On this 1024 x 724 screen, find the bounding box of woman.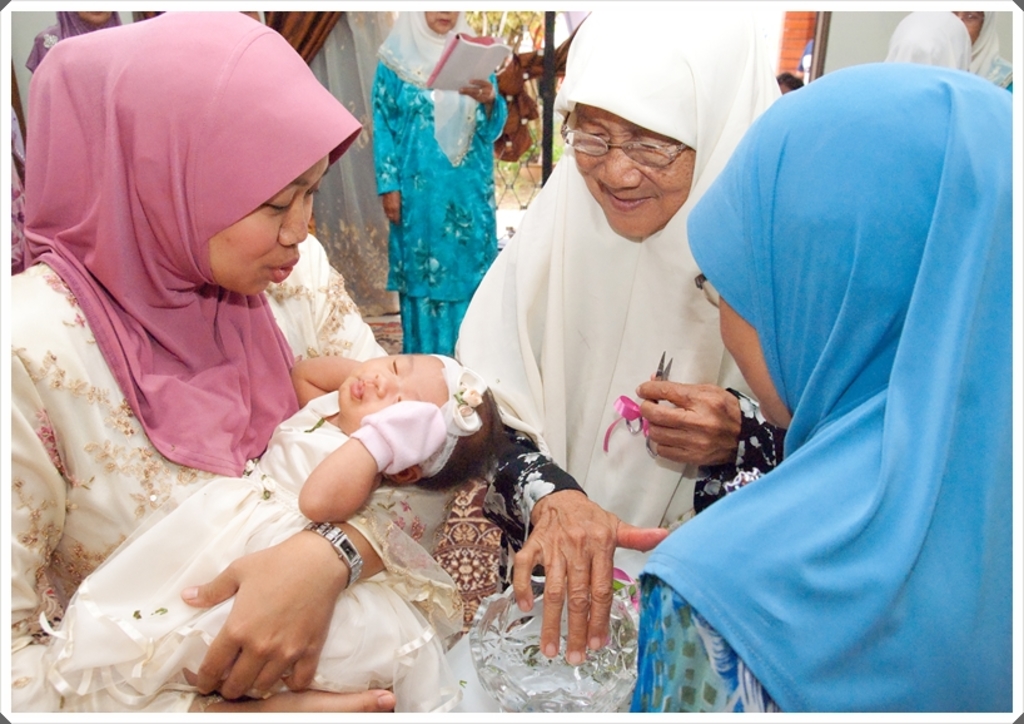
Bounding box: [454, 10, 787, 666].
